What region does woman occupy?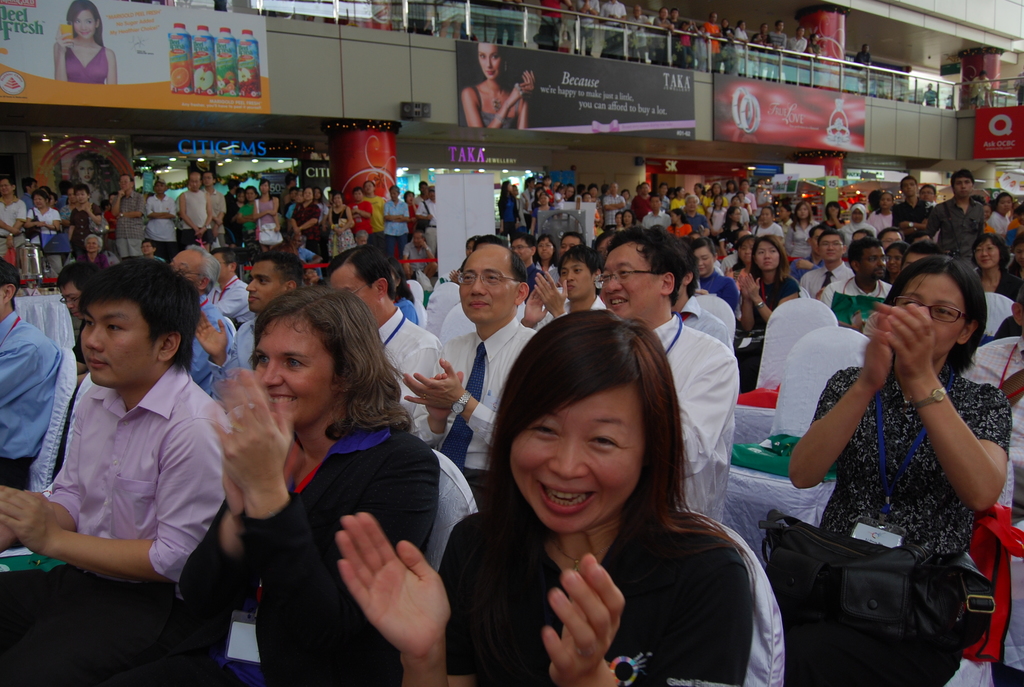
[x1=737, y1=235, x2=798, y2=326].
